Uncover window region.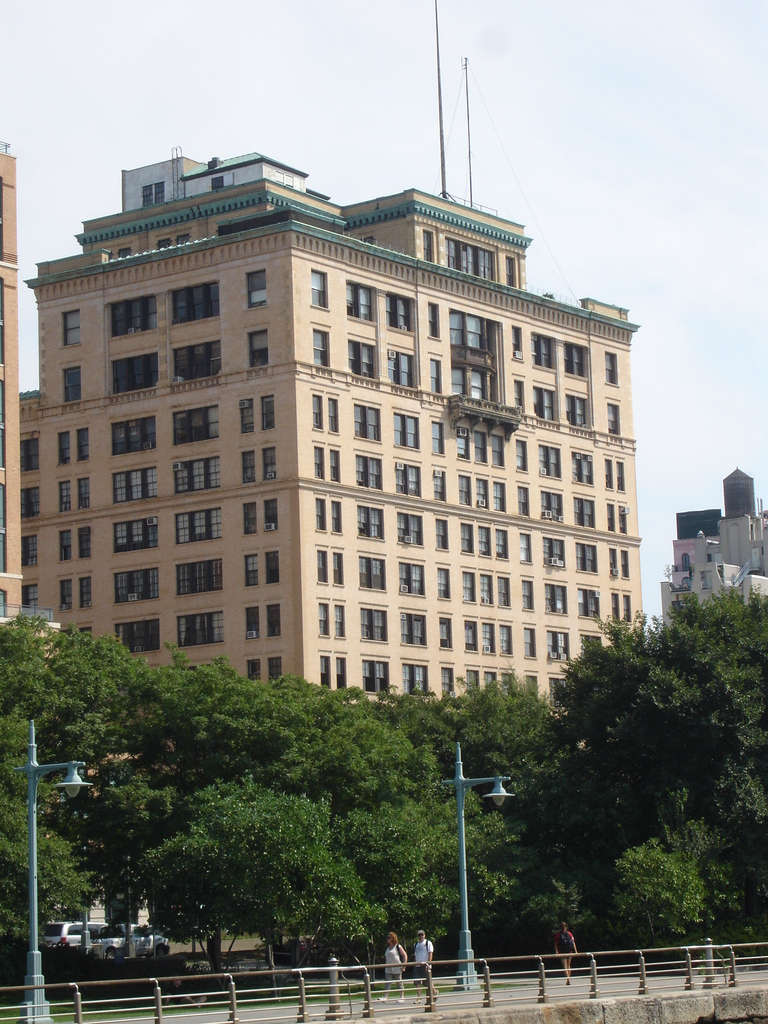
Uncovered: 534,383,594,426.
